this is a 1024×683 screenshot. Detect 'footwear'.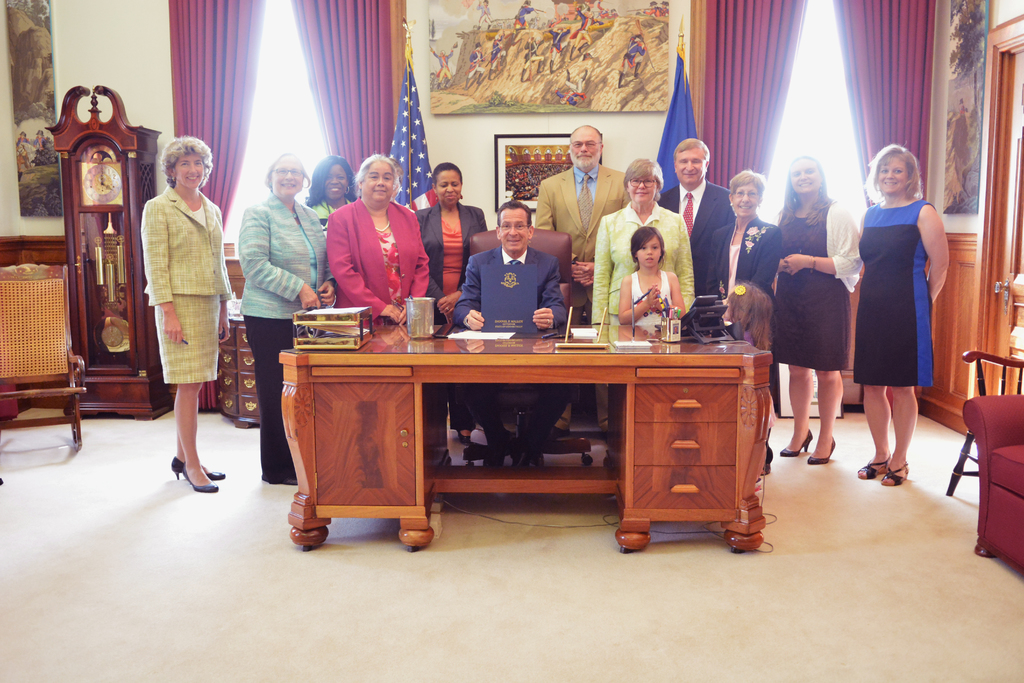
left=780, top=433, right=816, bottom=457.
